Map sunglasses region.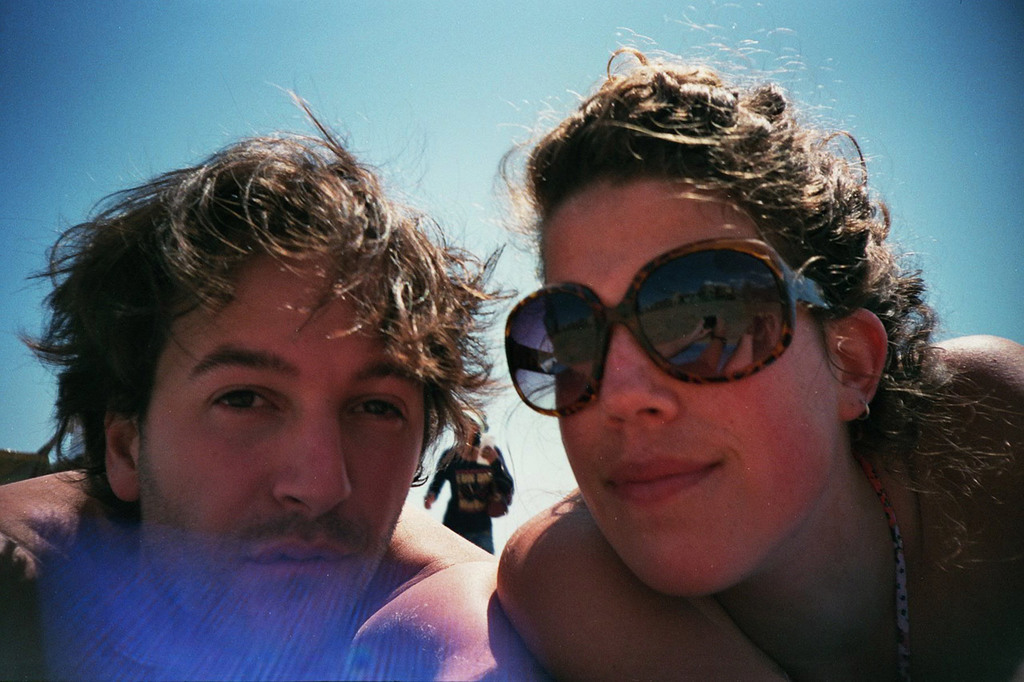
Mapped to [left=498, top=235, right=838, bottom=420].
